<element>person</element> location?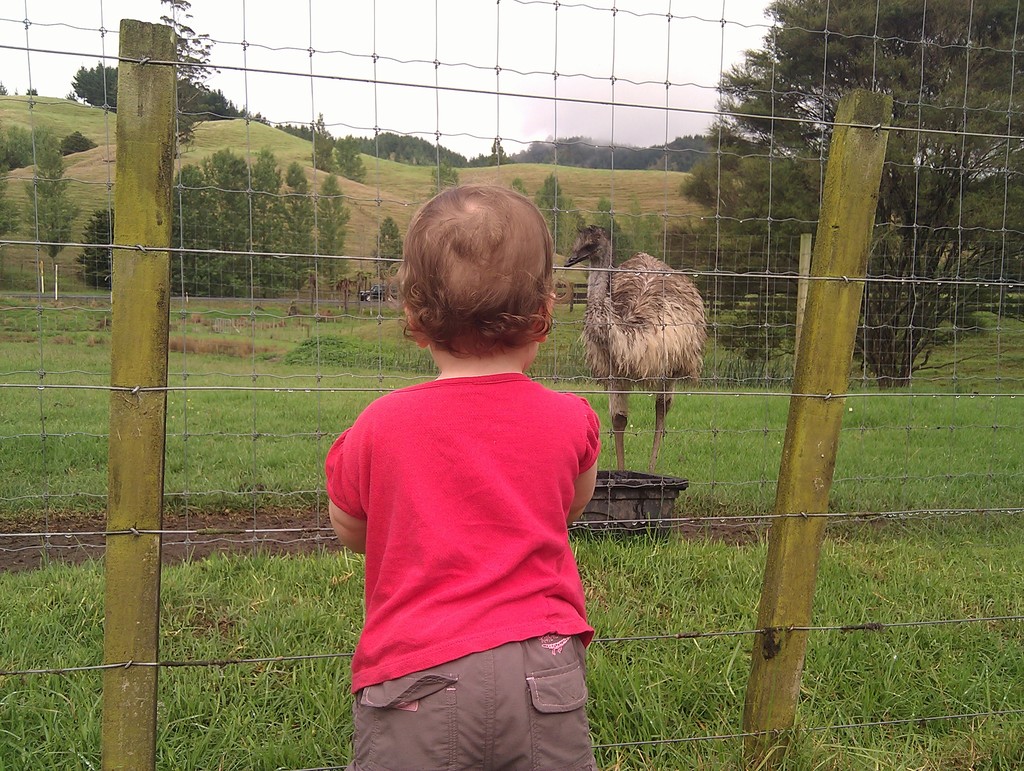
x1=309, y1=181, x2=627, y2=770
